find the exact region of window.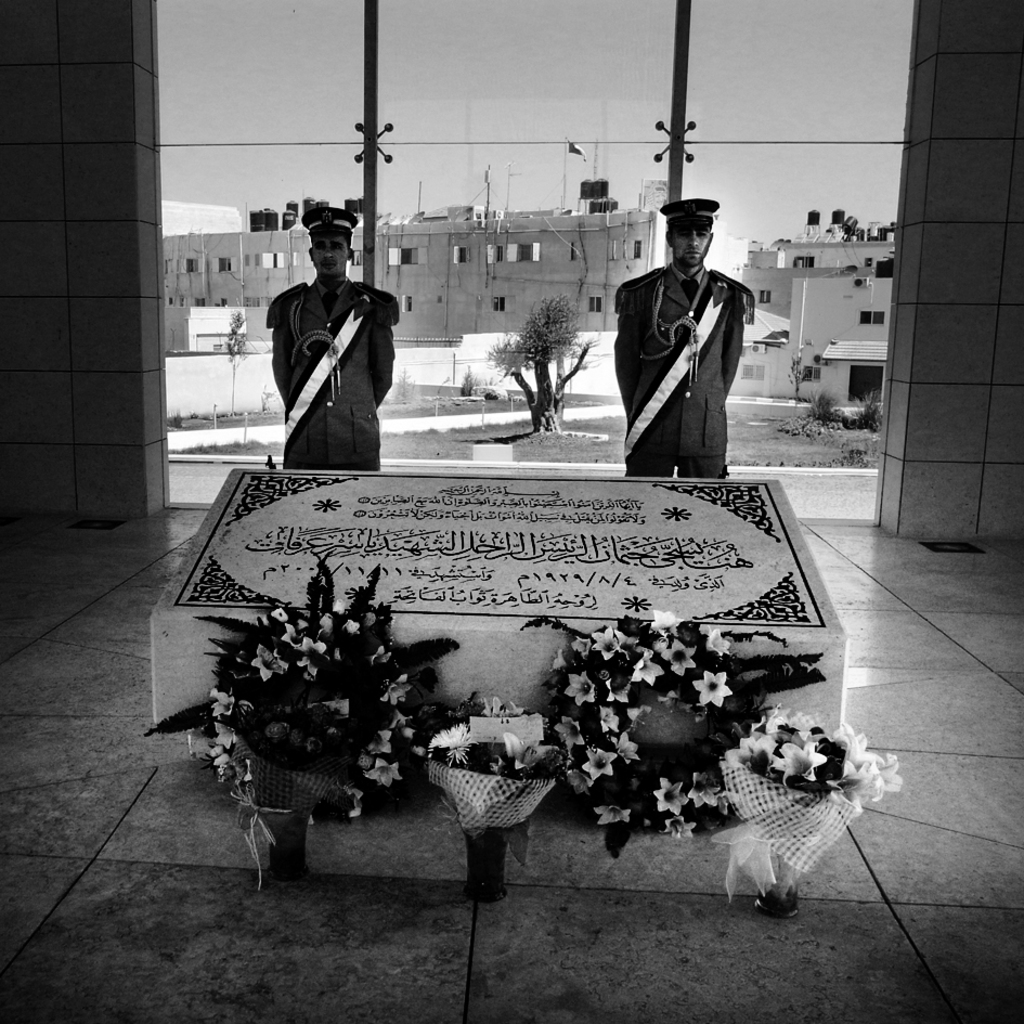
Exact region: 562:239:579:260.
